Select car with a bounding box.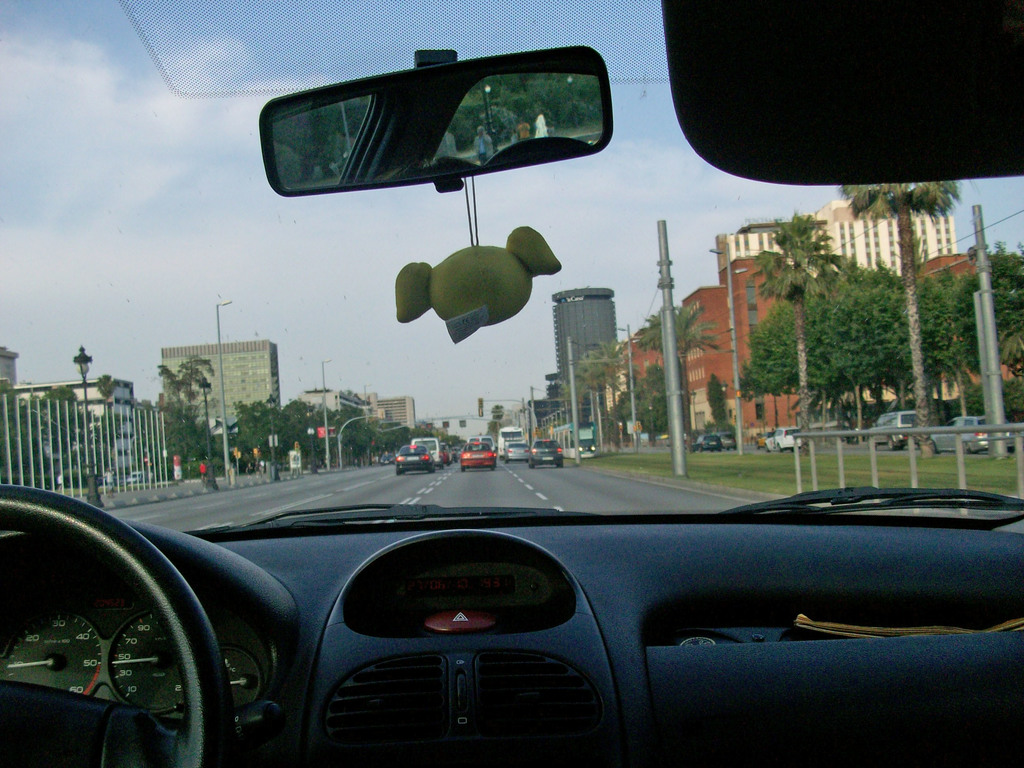
pyautogui.locateOnScreen(689, 430, 721, 452).
